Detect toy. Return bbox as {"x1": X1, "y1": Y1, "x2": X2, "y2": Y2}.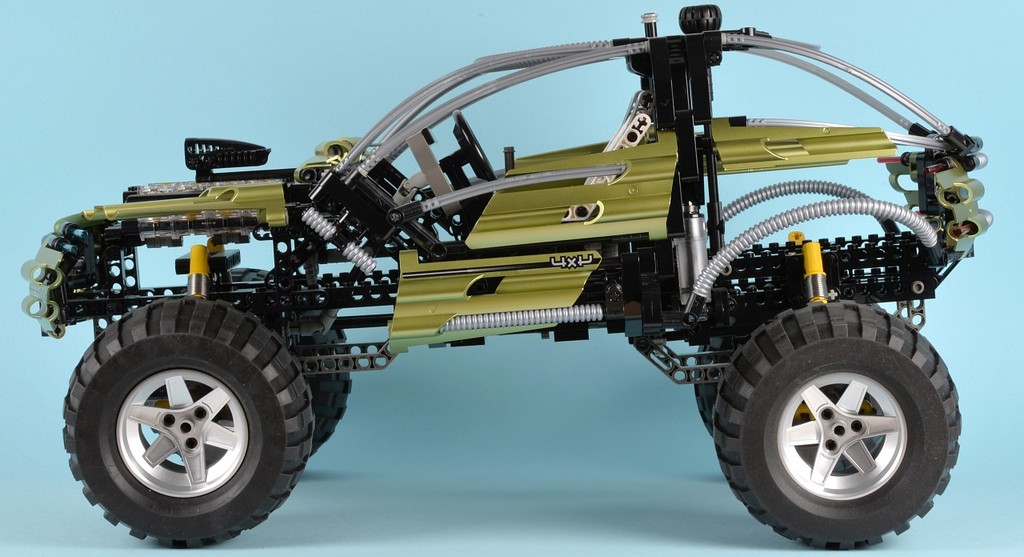
{"x1": 0, "y1": 0, "x2": 1023, "y2": 549}.
